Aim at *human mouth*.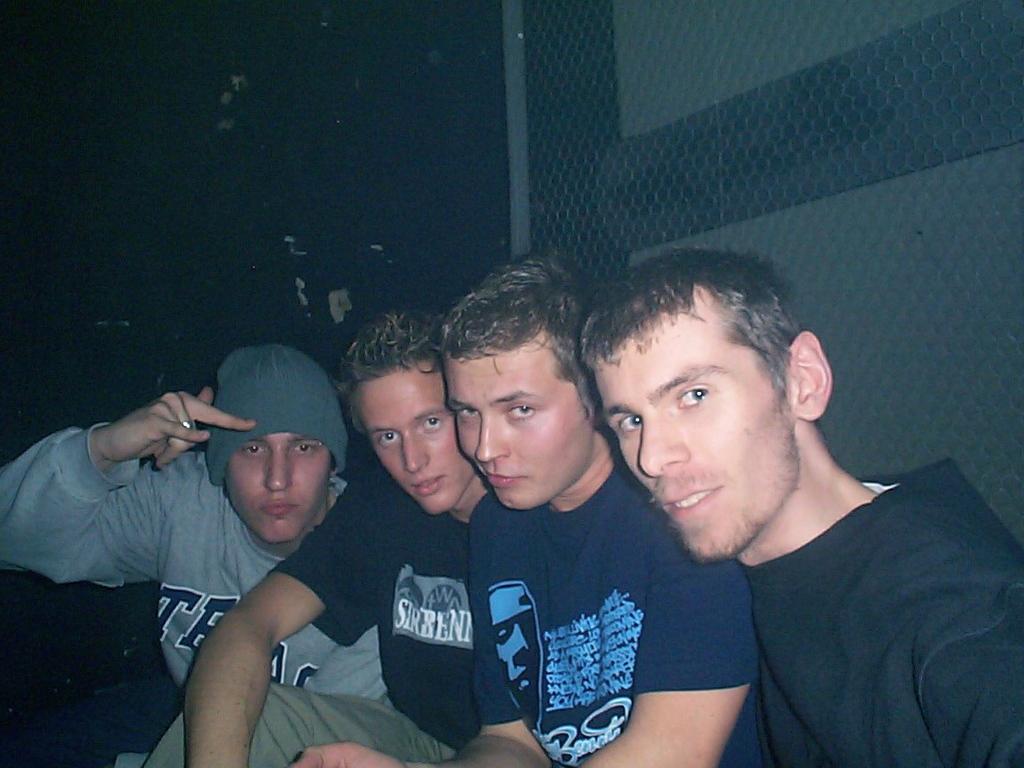
Aimed at BBox(409, 477, 453, 500).
